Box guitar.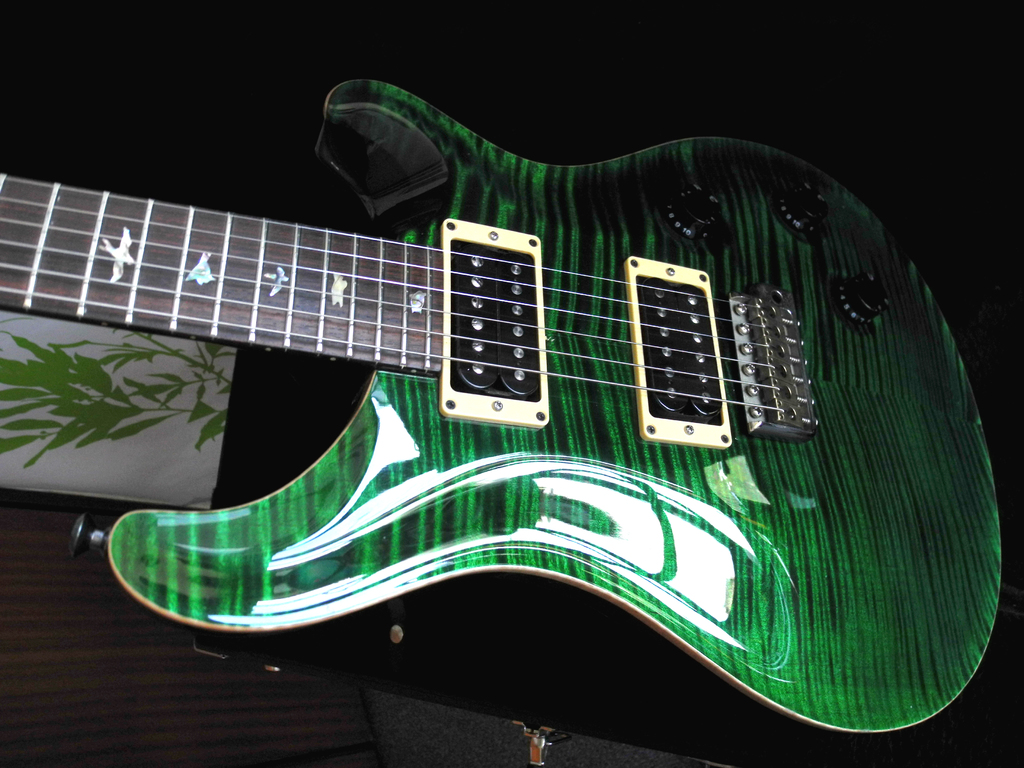
BBox(29, 138, 1009, 623).
